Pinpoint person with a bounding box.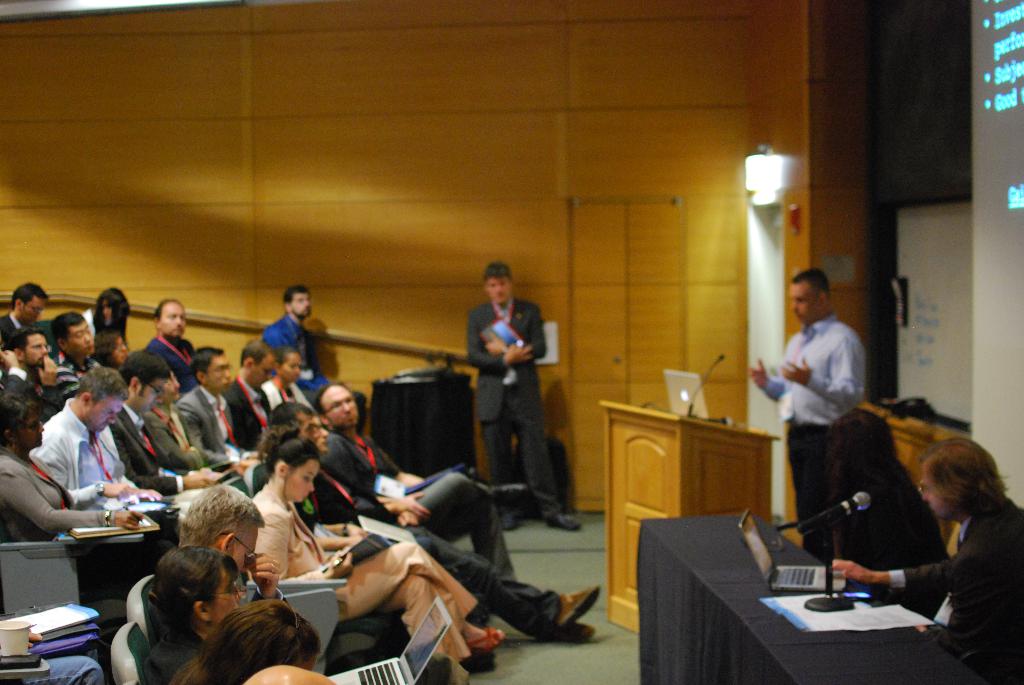
[188,352,285,471].
